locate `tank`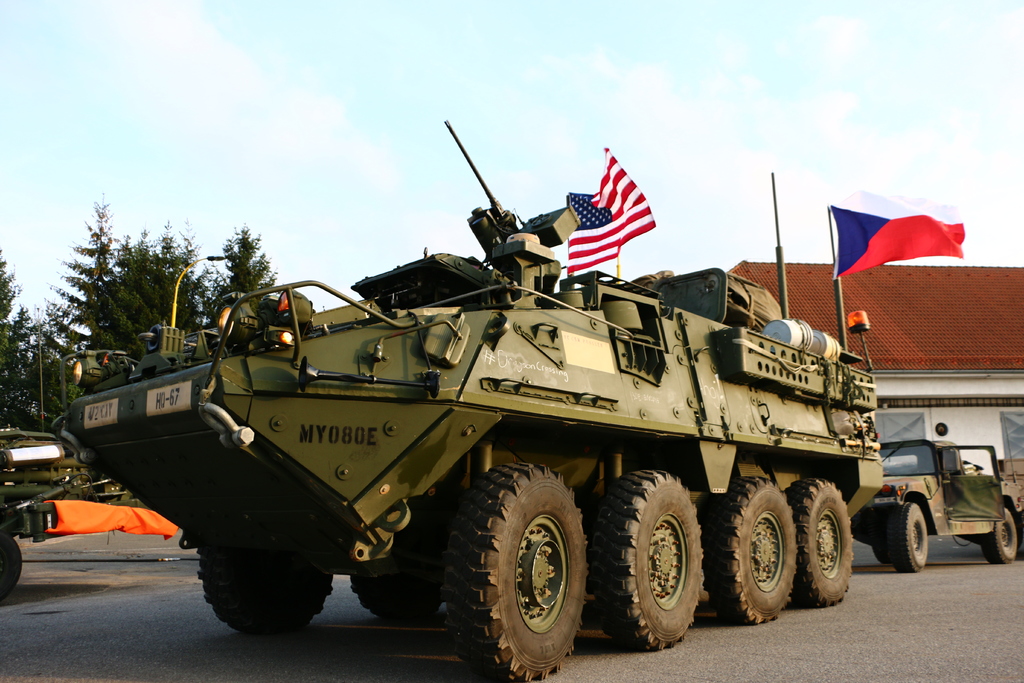
64:120:884:682
